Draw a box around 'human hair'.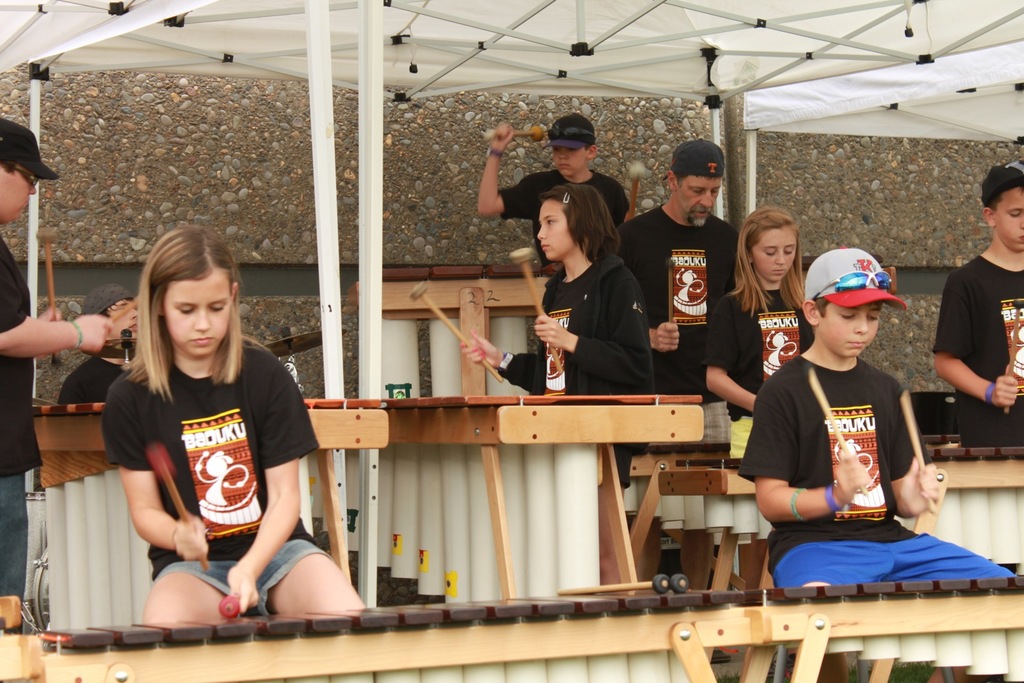
pyautogui.locateOnScreen(0, 159, 14, 176).
